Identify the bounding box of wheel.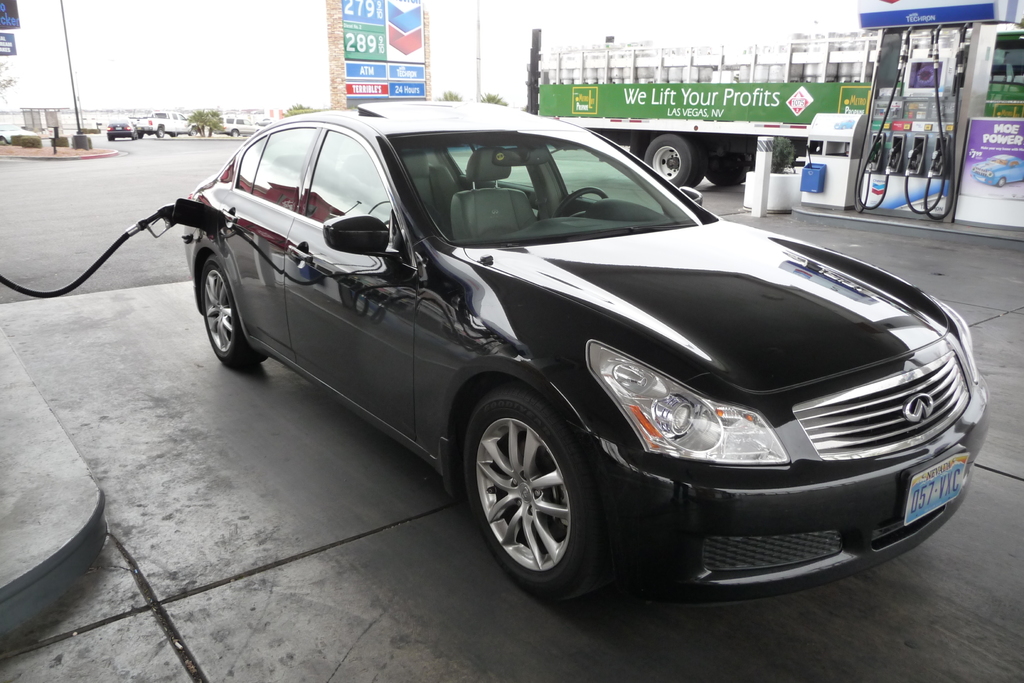
997/177/1005/186.
